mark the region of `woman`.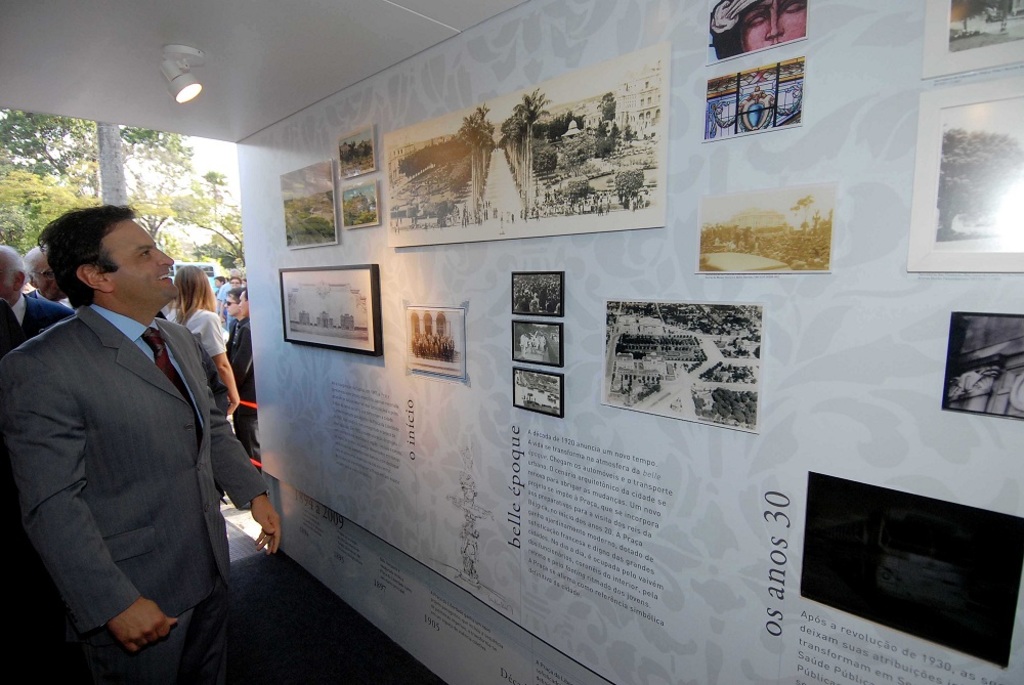
Region: <bbox>162, 261, 246, 424</bbox>.
